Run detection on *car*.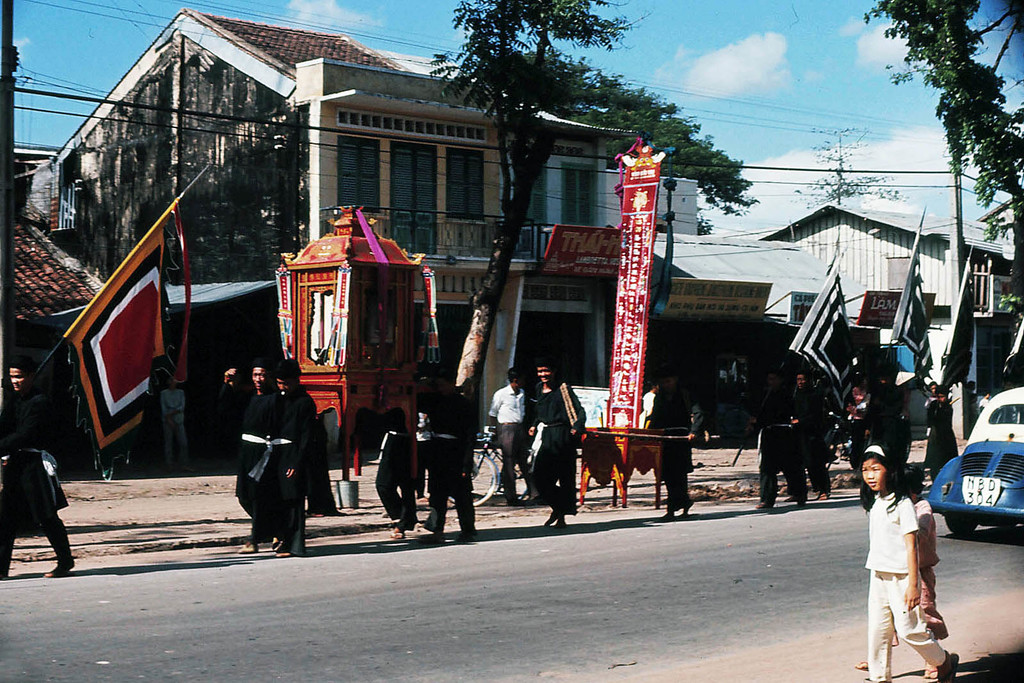
Result: BBox(933, 389, 1023, 563).
